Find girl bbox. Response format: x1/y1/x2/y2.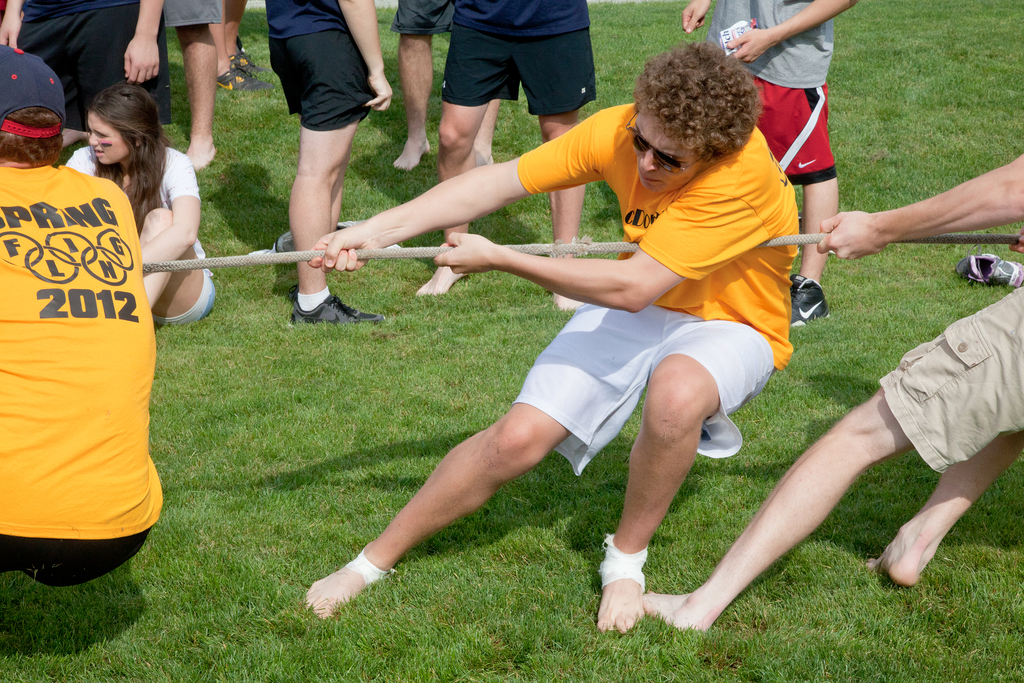
64/81/218/329.
